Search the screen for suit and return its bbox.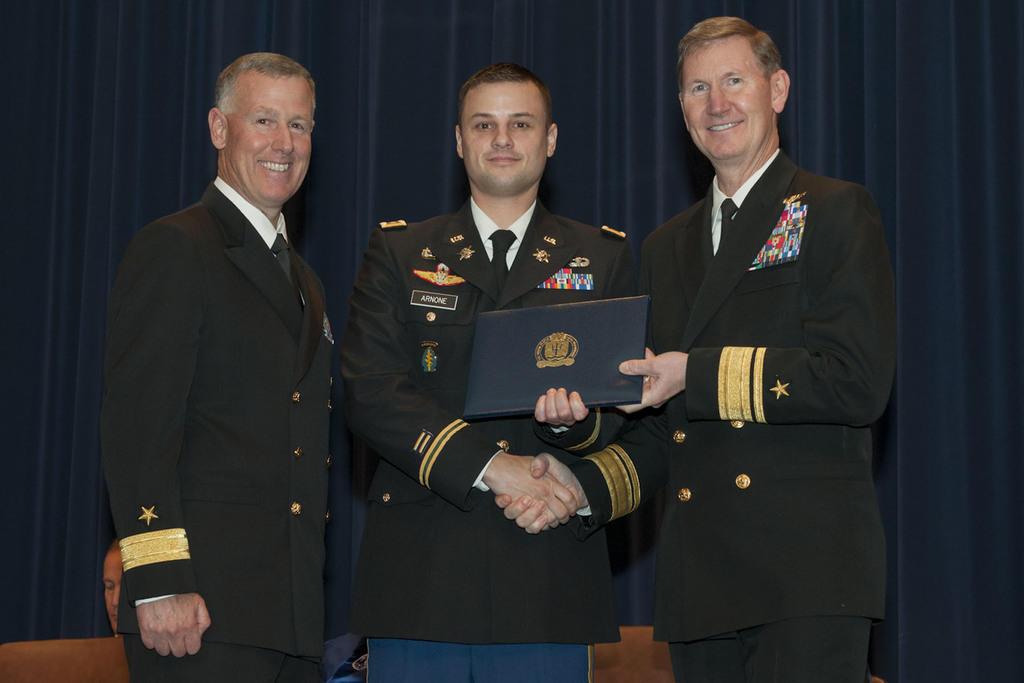
Found: (left=97, top=174, right=334, bottom=682).
